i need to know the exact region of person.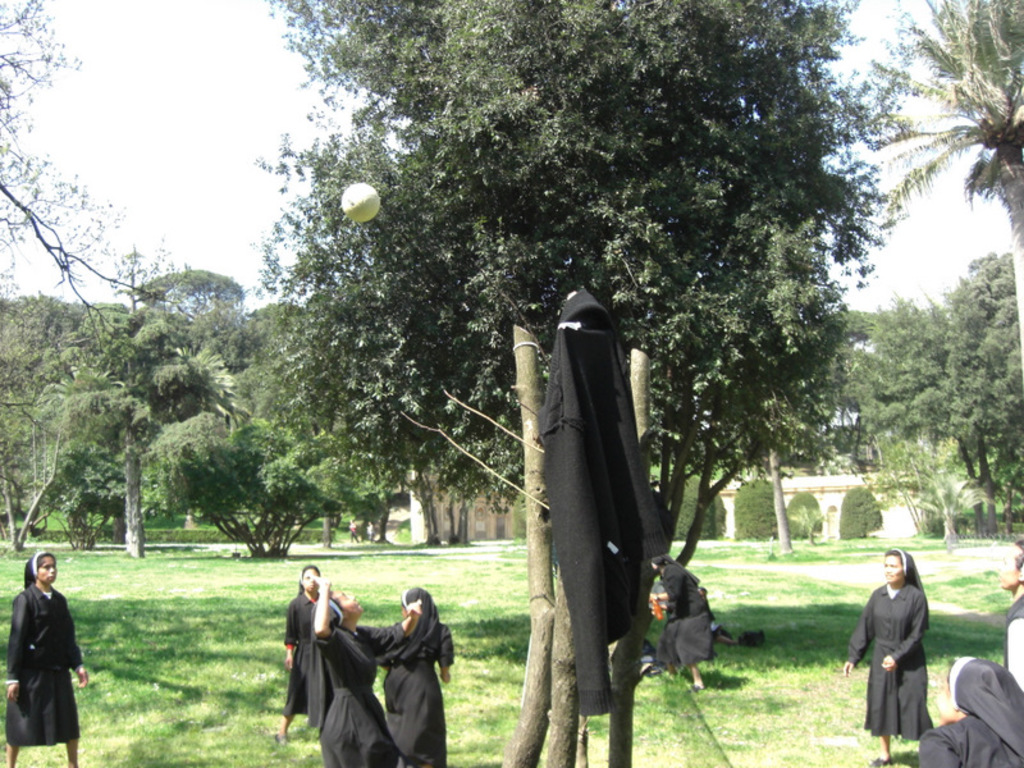
Region: bbox=(856, 564, 952, 751).
